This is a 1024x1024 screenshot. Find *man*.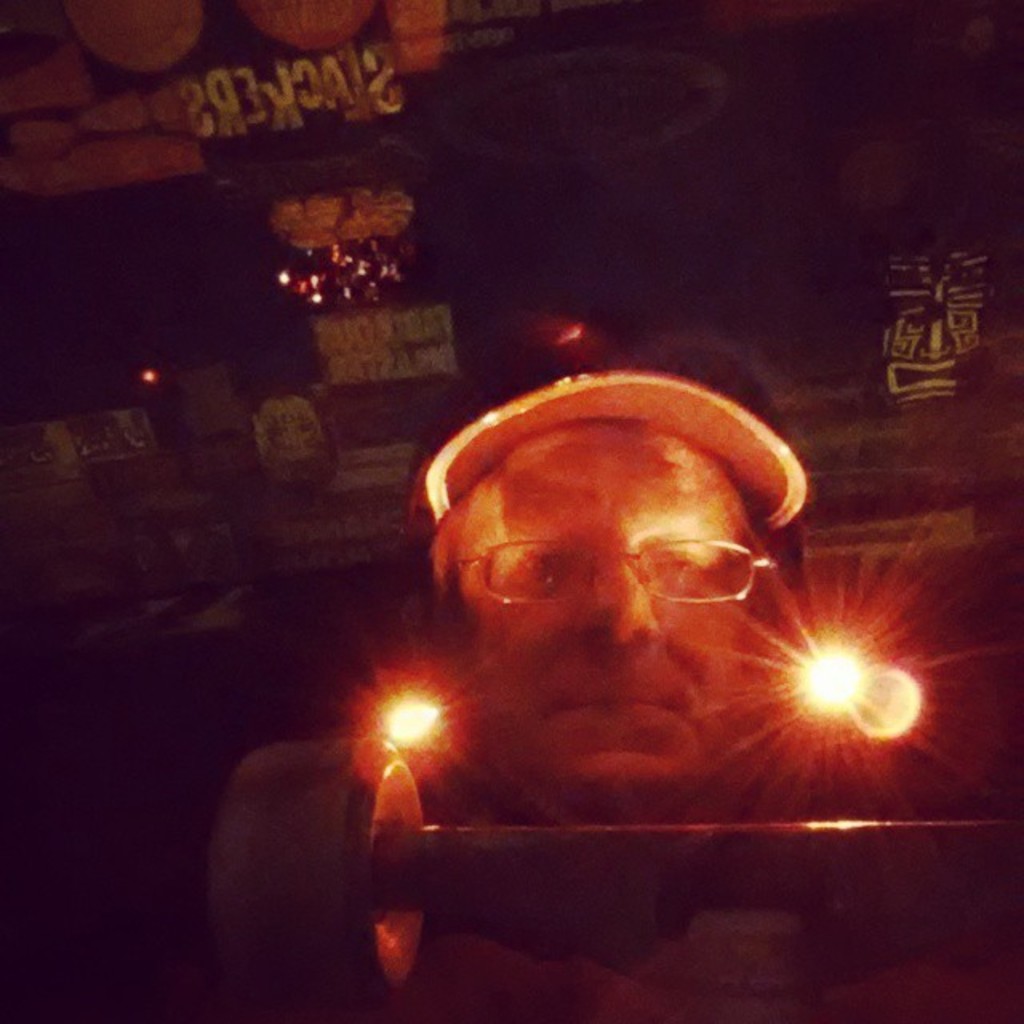
Bounding box: [x1=358, y1=312, x2=1022, y2=1022].
